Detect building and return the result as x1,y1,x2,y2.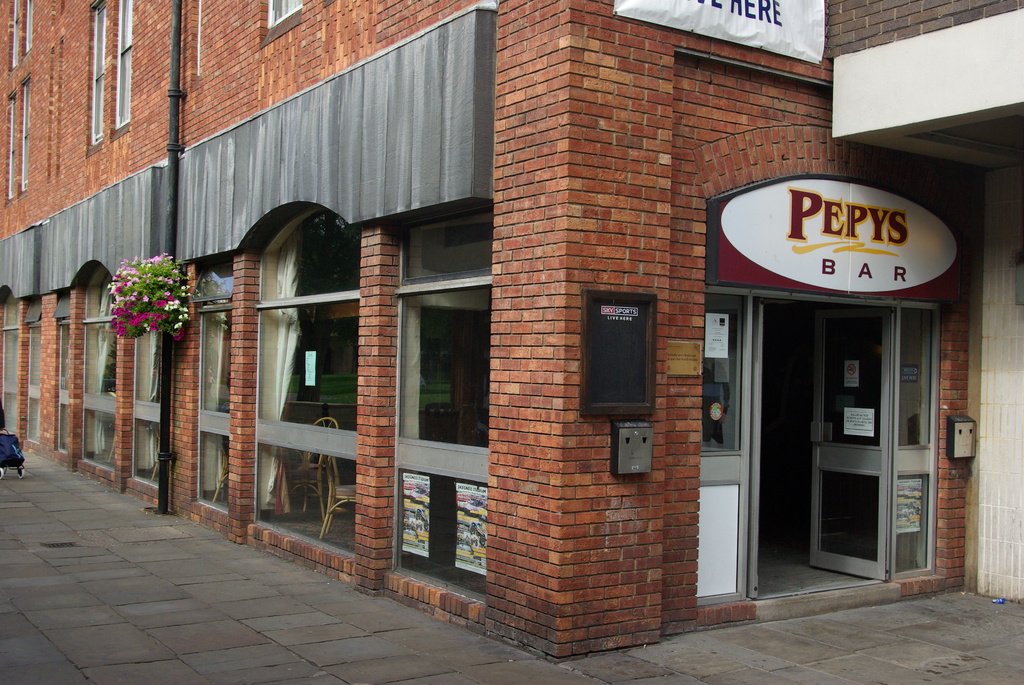
836,0,1023,604.
